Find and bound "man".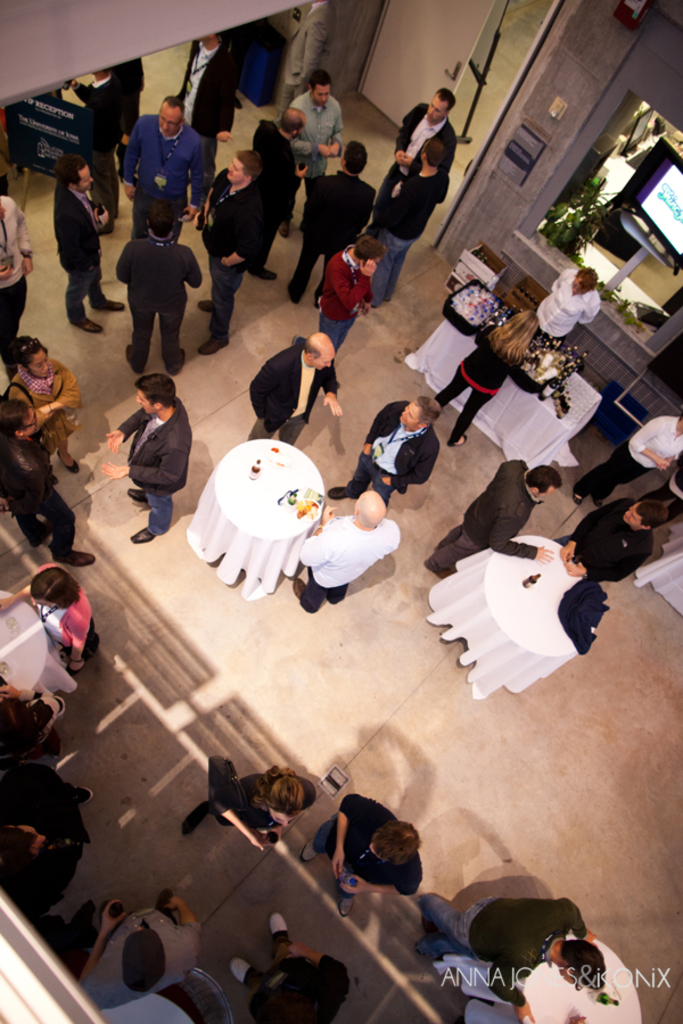
Bound: region(282, 143, 370, 305).
